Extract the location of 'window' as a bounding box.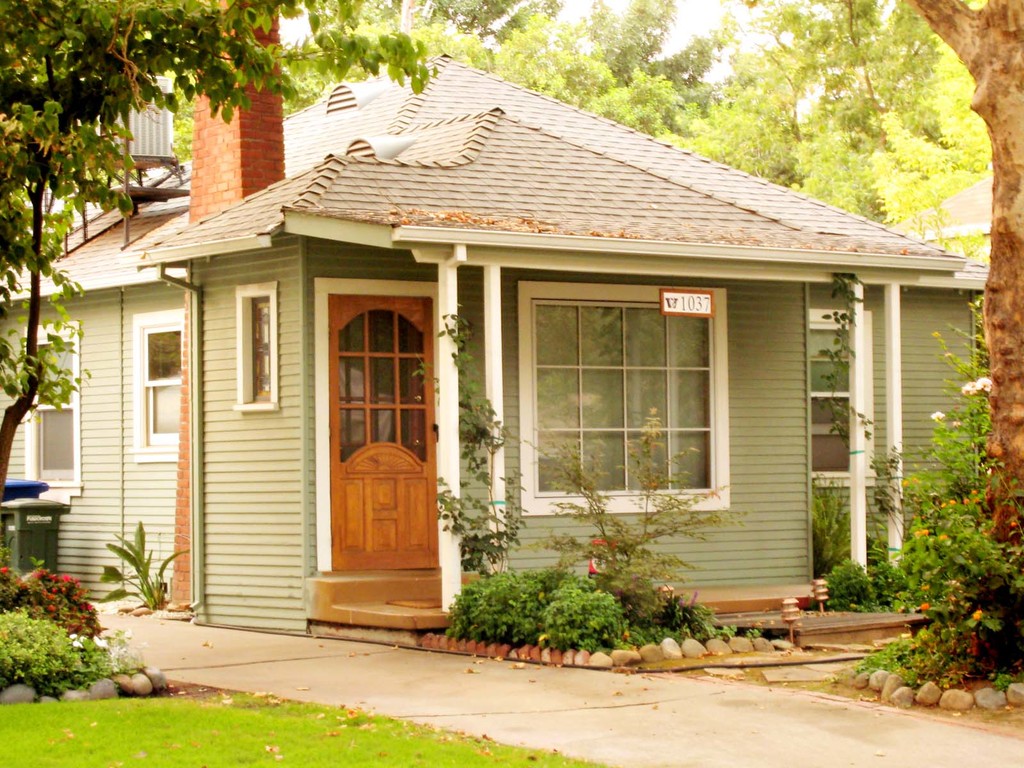
[134, 309, 181, 465].
